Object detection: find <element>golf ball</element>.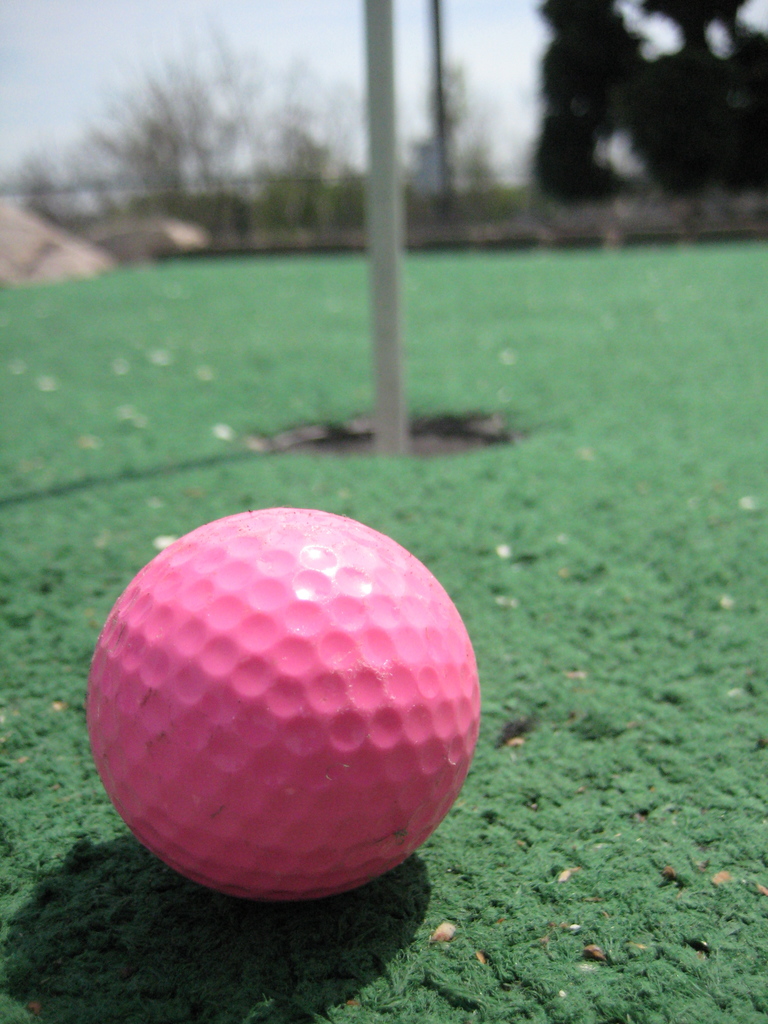
Rect(94, 499, 488, 911).
